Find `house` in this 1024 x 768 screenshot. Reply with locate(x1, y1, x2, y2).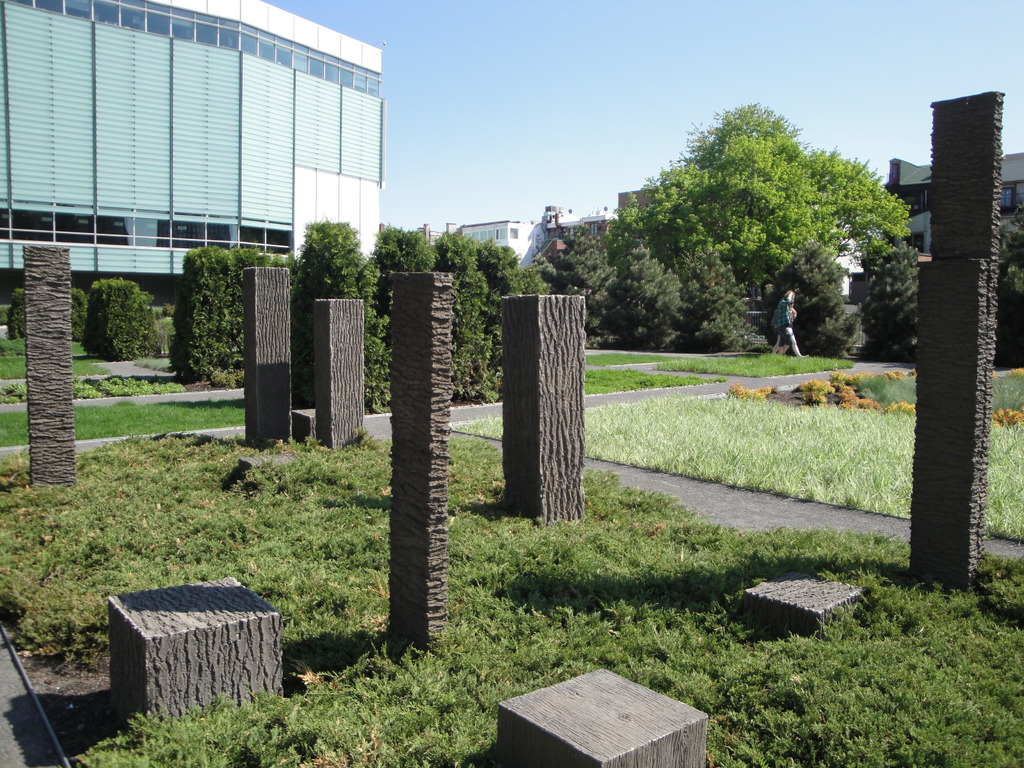
locate(526, 203, 618, 272).
